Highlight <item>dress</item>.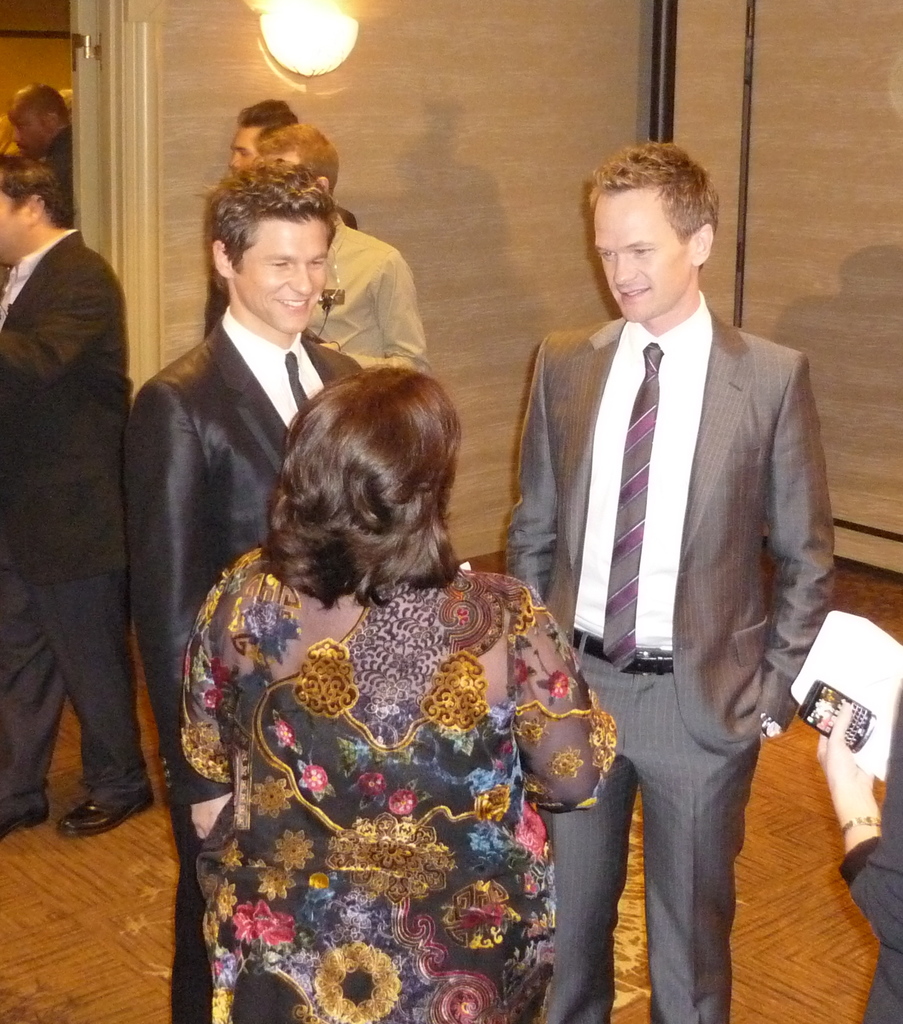
Highlighted region: x1=169, y1=500, x2=621, y2=1000.
